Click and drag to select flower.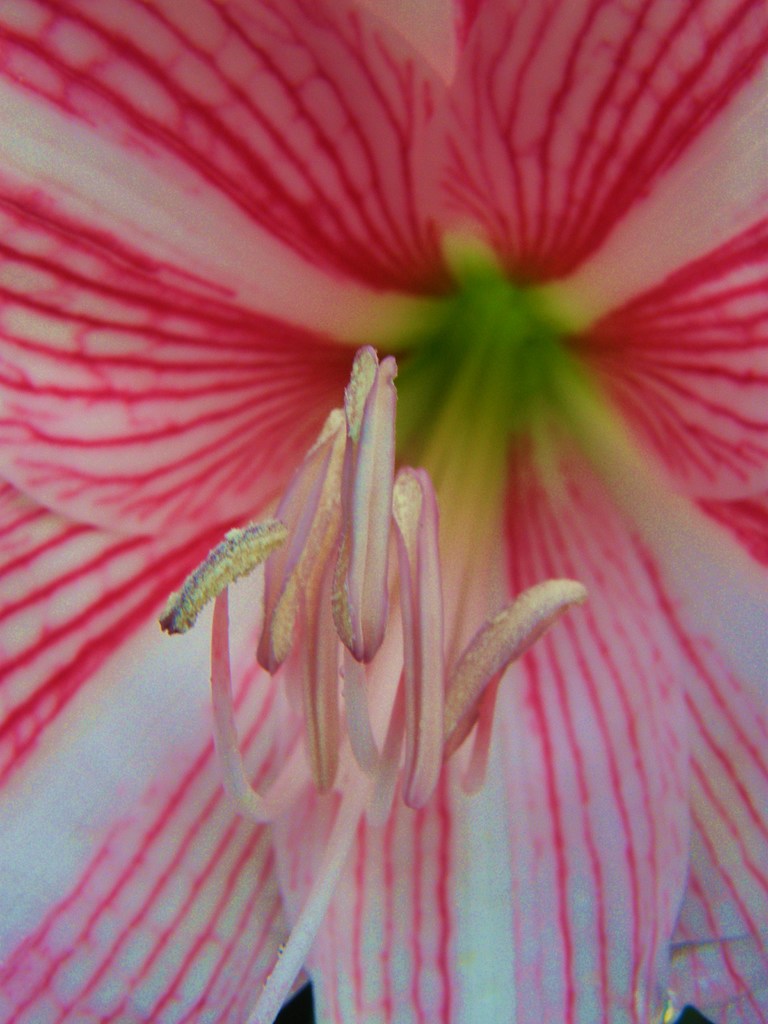
Selection: region(29, 11, 682, 967).
